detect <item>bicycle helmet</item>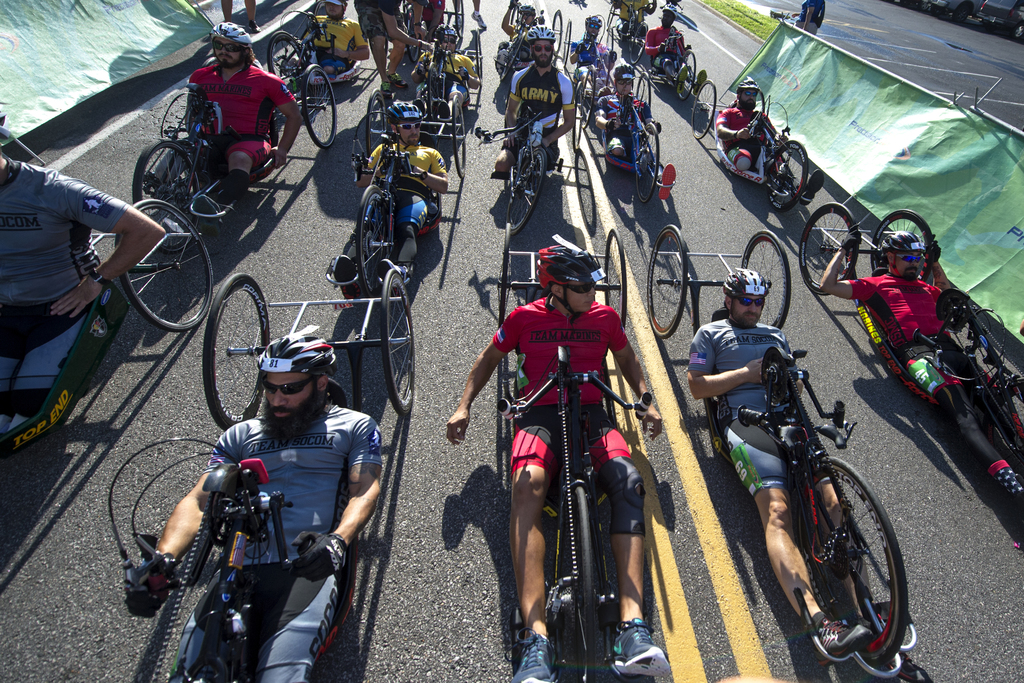
left=616, top=62, right=630, bottom=79
